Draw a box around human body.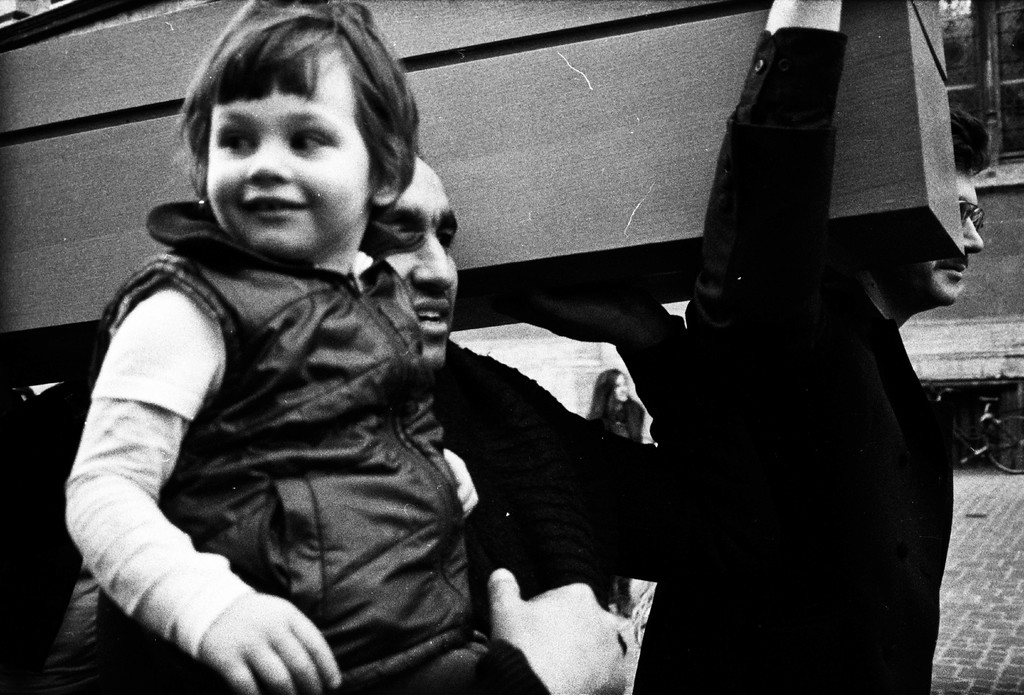
{"x1": 591, "y1": 356, "x2": 642, "y2": 632}.
